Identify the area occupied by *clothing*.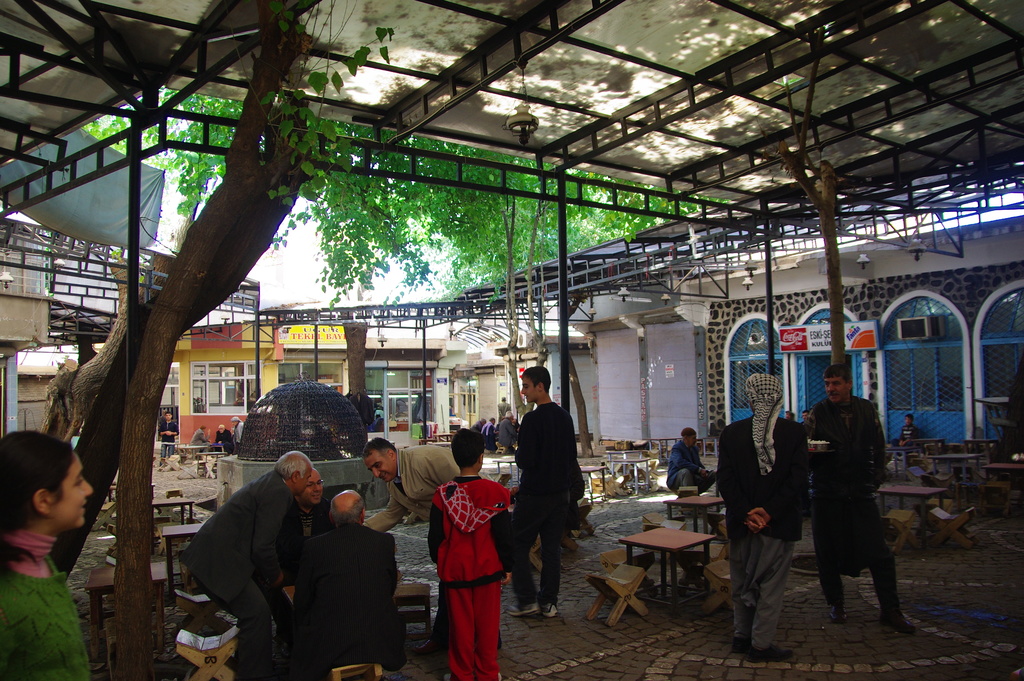
Area: (left=158, top=420, right=179, bottom=462).
